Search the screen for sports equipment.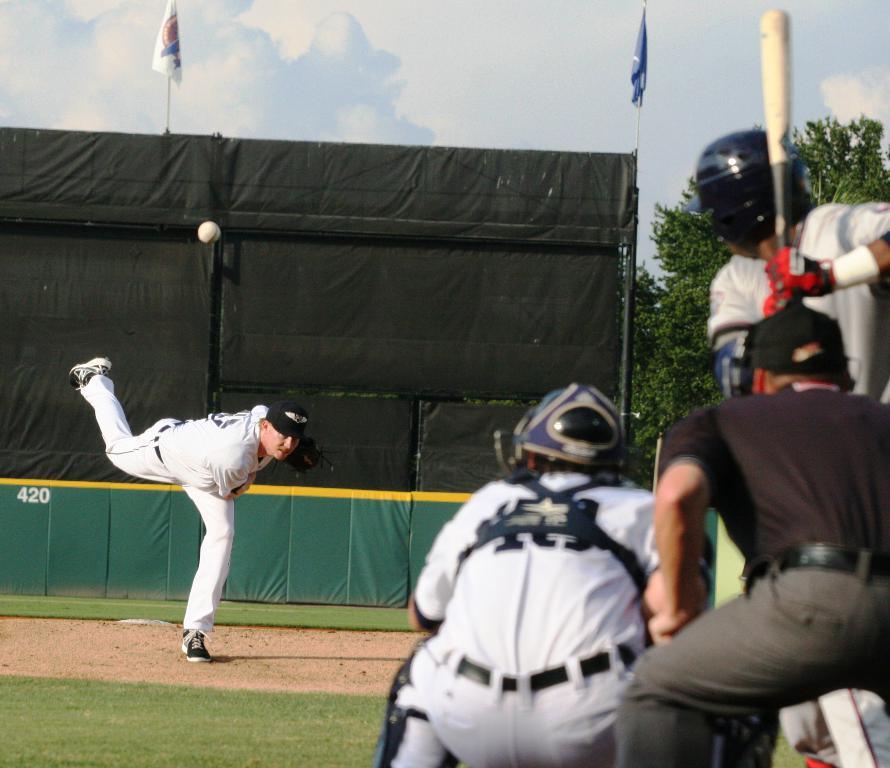
Found at <region>197, 222, 222, 244</region>.
